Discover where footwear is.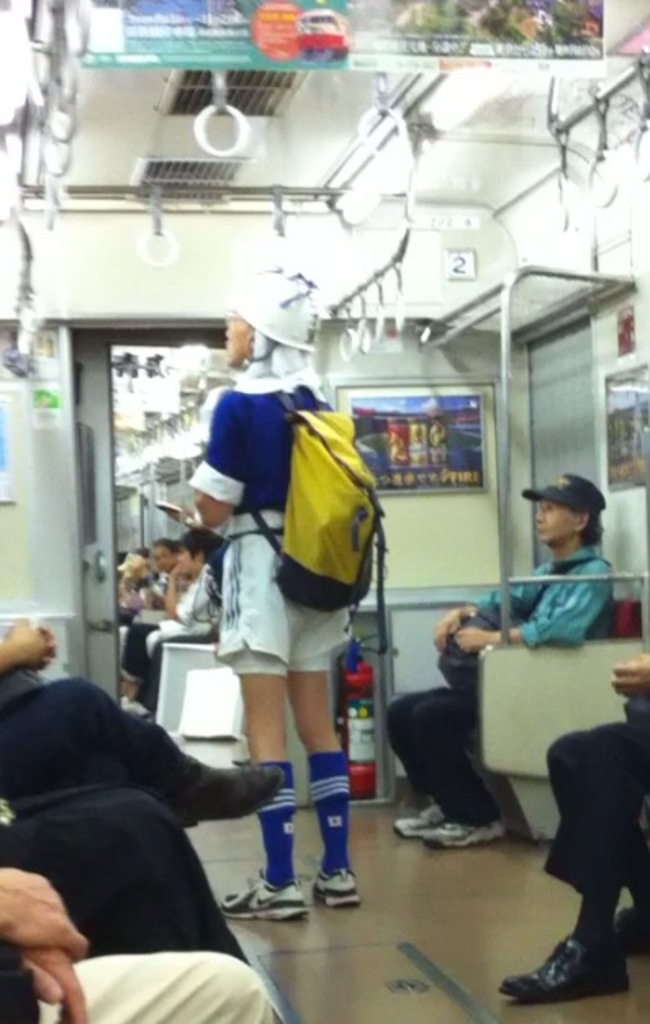
Discovered at BBox(219, 872, 313, 924).
